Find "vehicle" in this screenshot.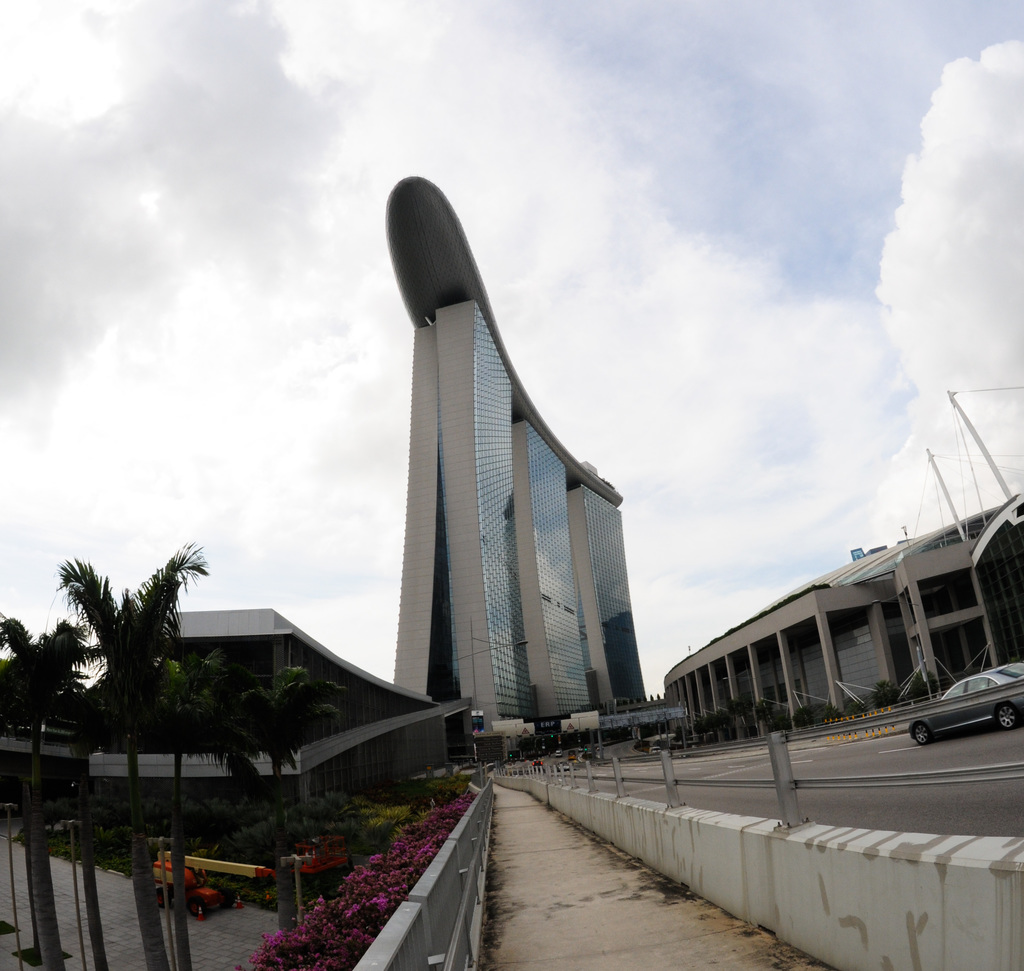
The bounding box for "vehicle" is Rect(907, 660, 1023, 746).
